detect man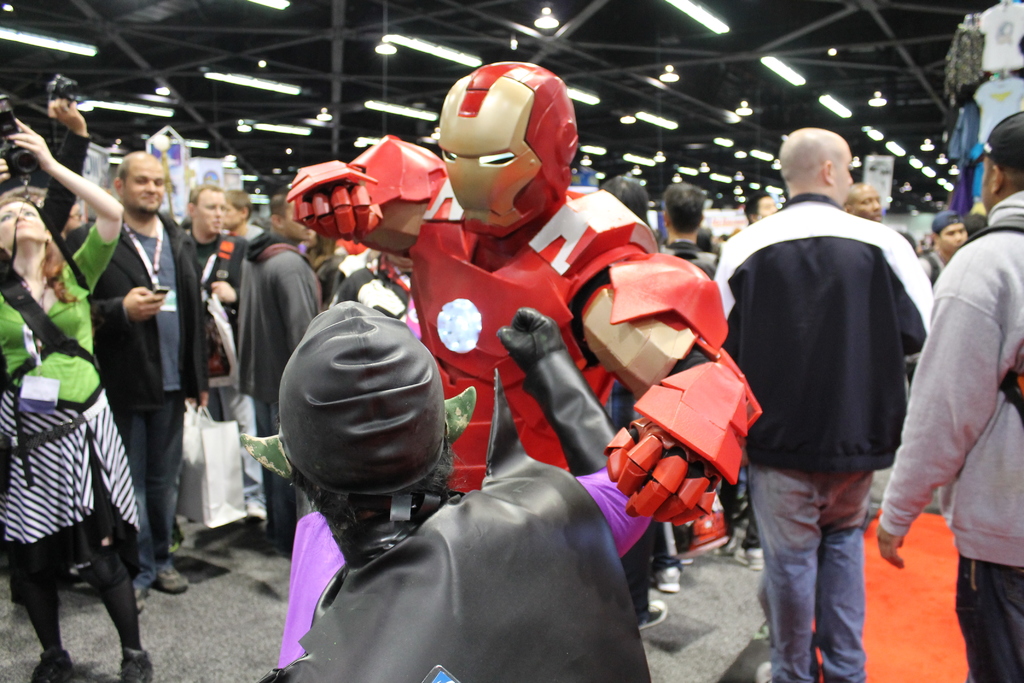
box=[746, 188, 776, 226]
